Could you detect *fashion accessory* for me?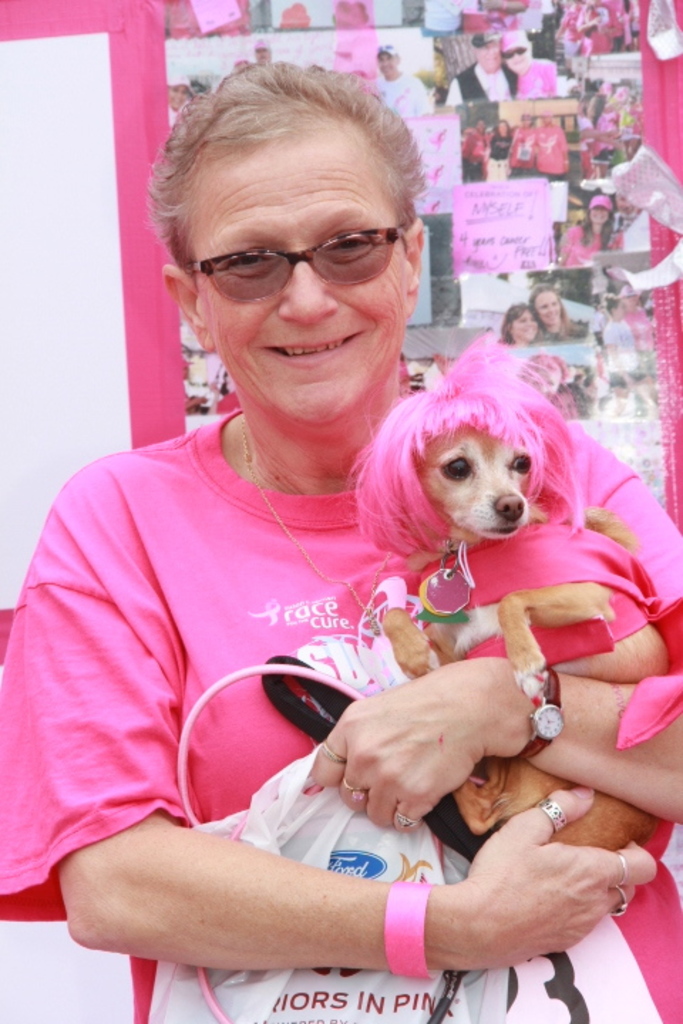
Detection result: (504,47,529,57).
